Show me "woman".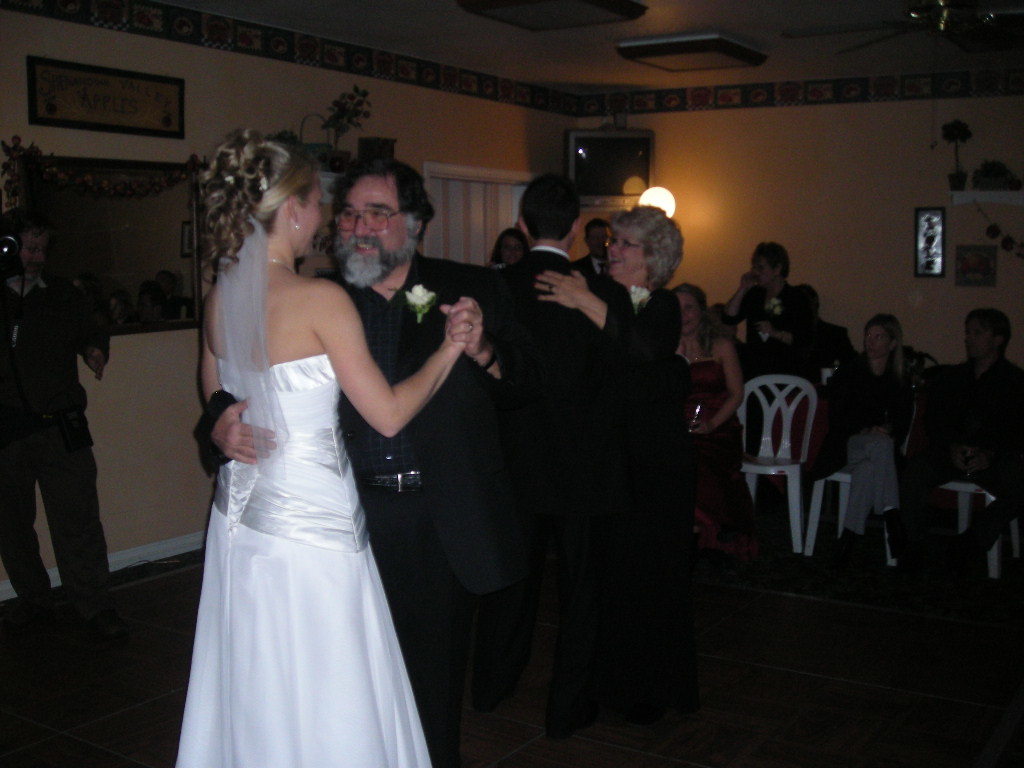
"woman" is here: Rect(162, 130, 443, 762).
